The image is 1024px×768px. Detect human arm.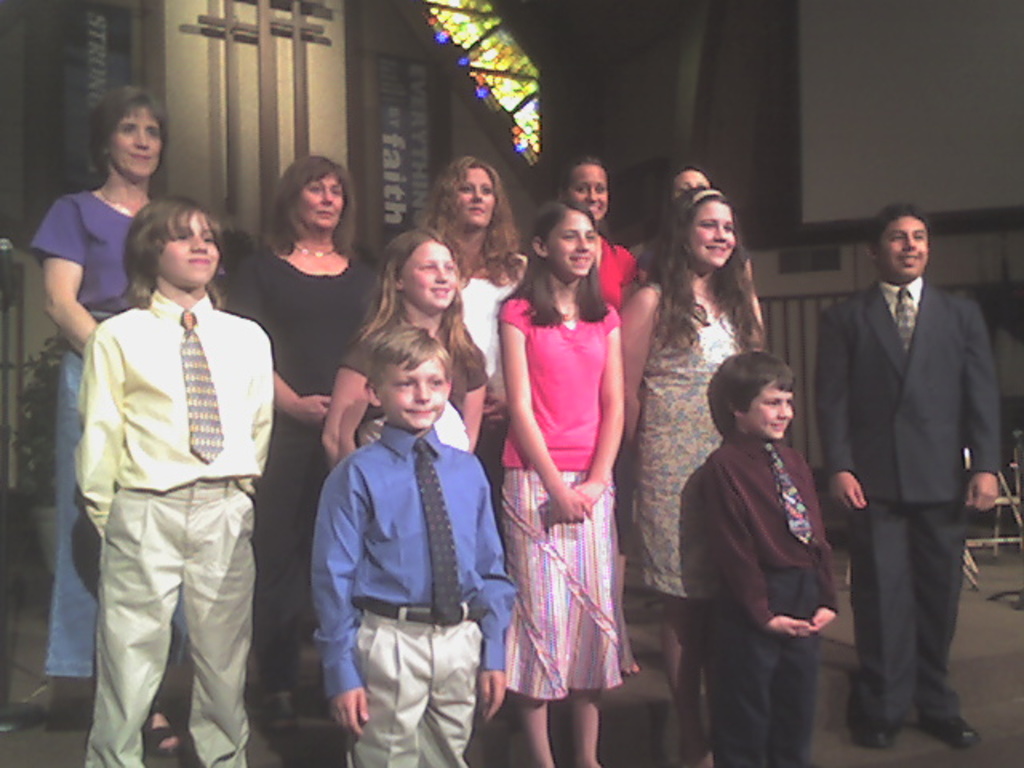
Detection: [616,282,658,427].
